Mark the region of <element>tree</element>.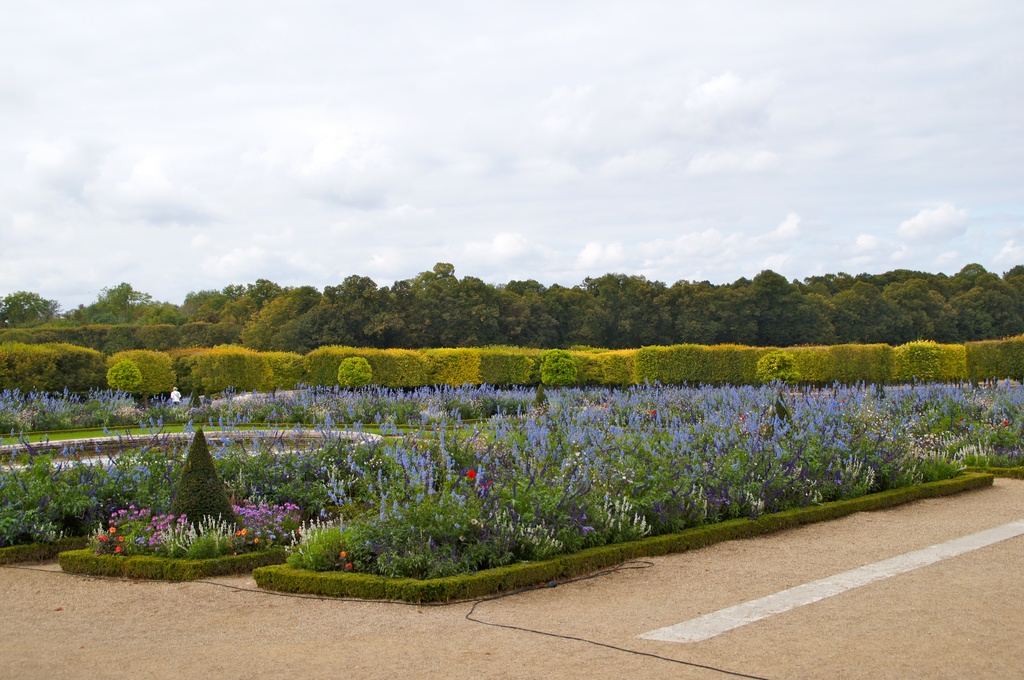
Region: bbox=(375, 342, 465, 387).
